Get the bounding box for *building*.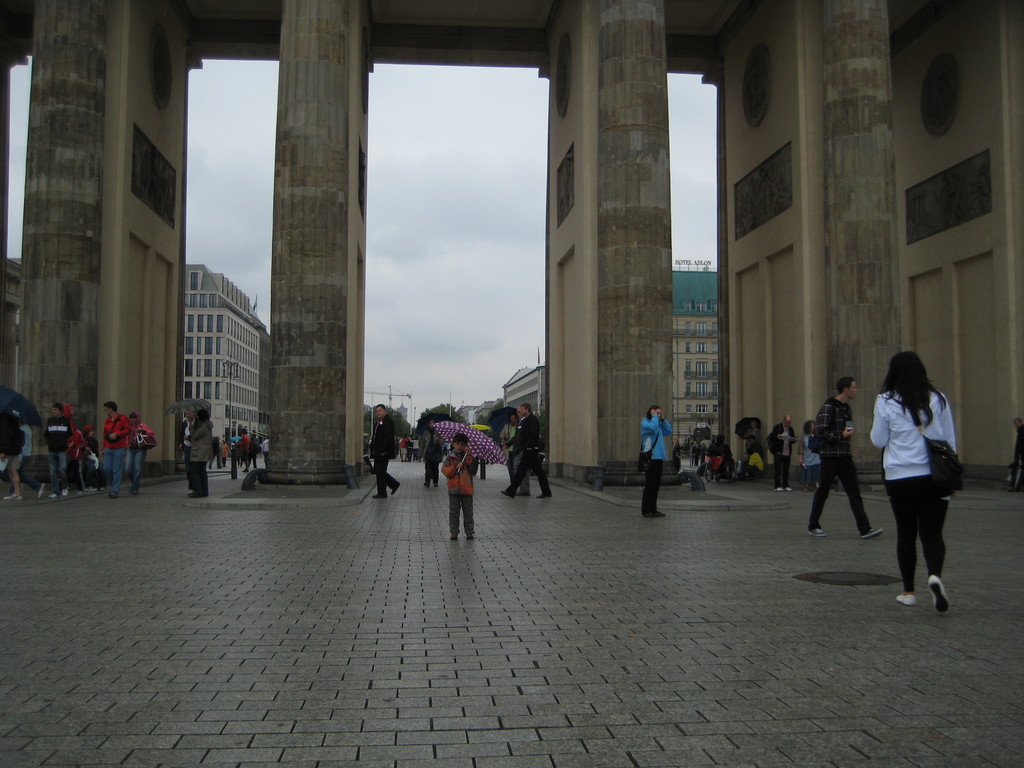
BBox(183, 264, 264, 462).
